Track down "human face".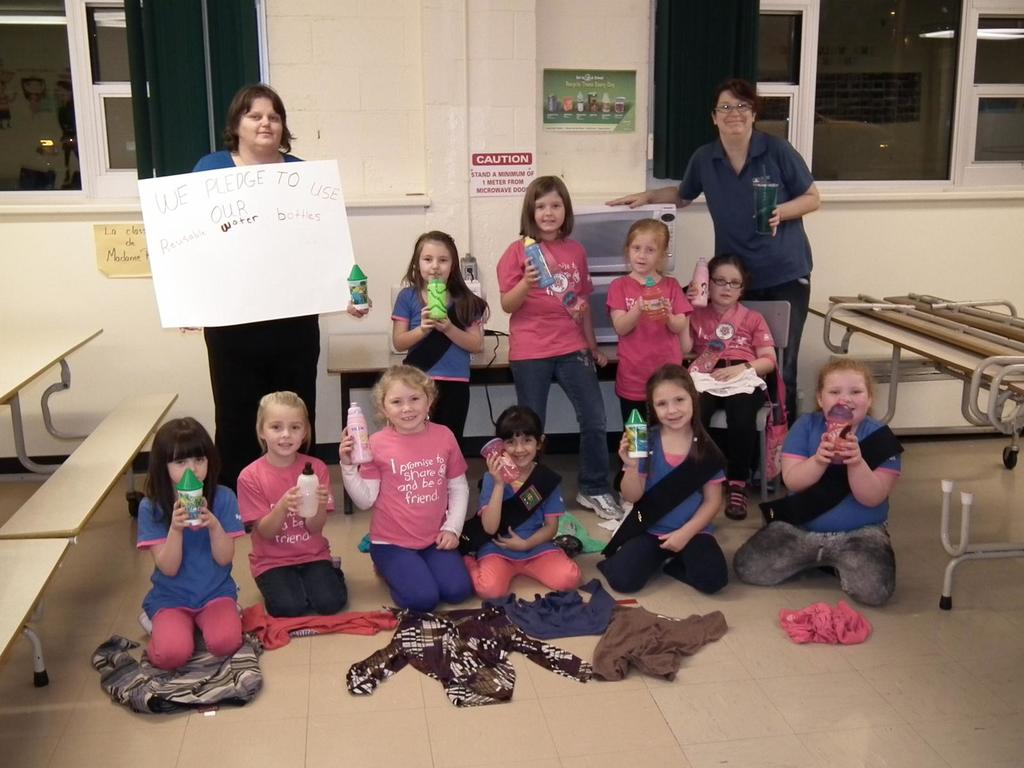
Tracked to pyautogui.locateOnScreen(417, 241, 454, 280).
